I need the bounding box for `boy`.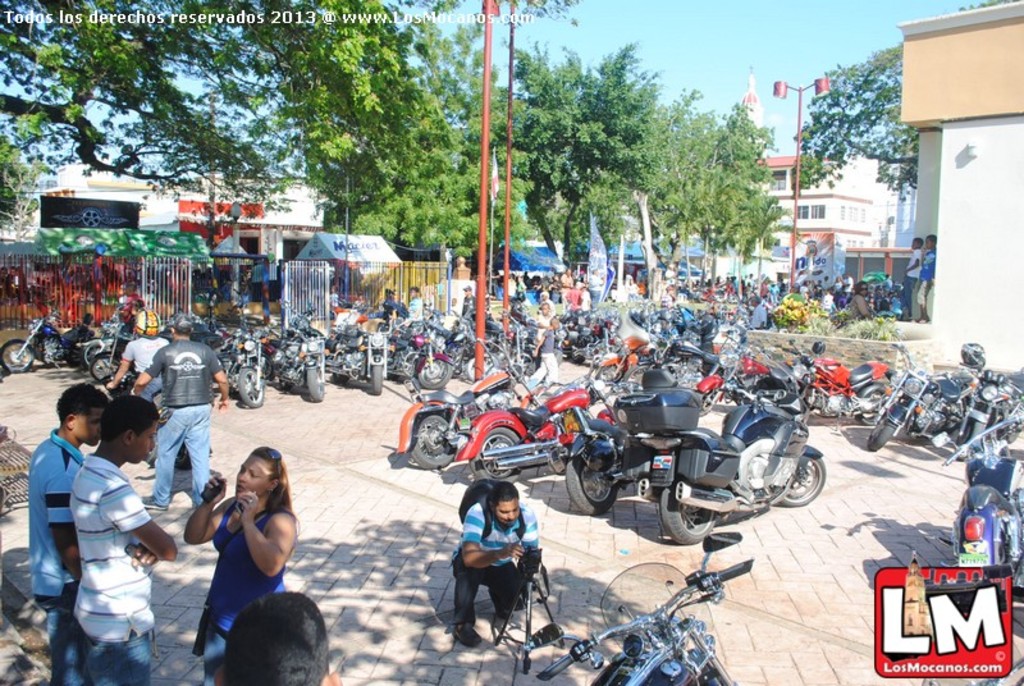
Here it is: (918,230,937,324).
